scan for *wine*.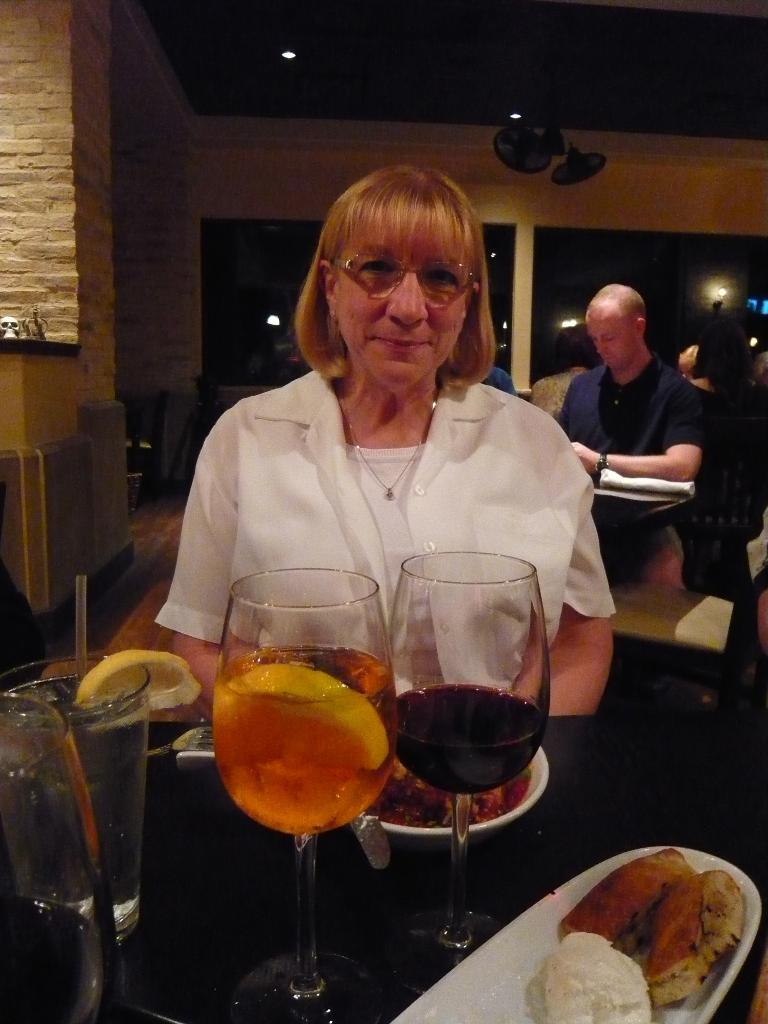
Scan result: BBox(387, 684, 553, 796).
